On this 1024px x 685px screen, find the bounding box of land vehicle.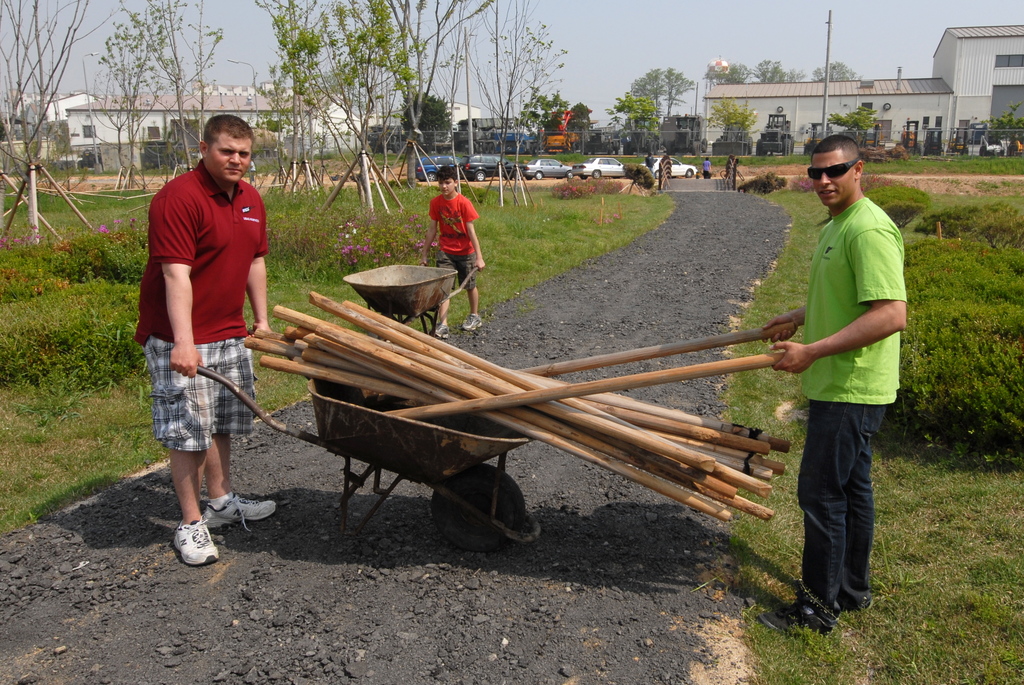
Bounding box: {"x1": 462, "y1": 153, "x2": 515, "y2": 182}.
